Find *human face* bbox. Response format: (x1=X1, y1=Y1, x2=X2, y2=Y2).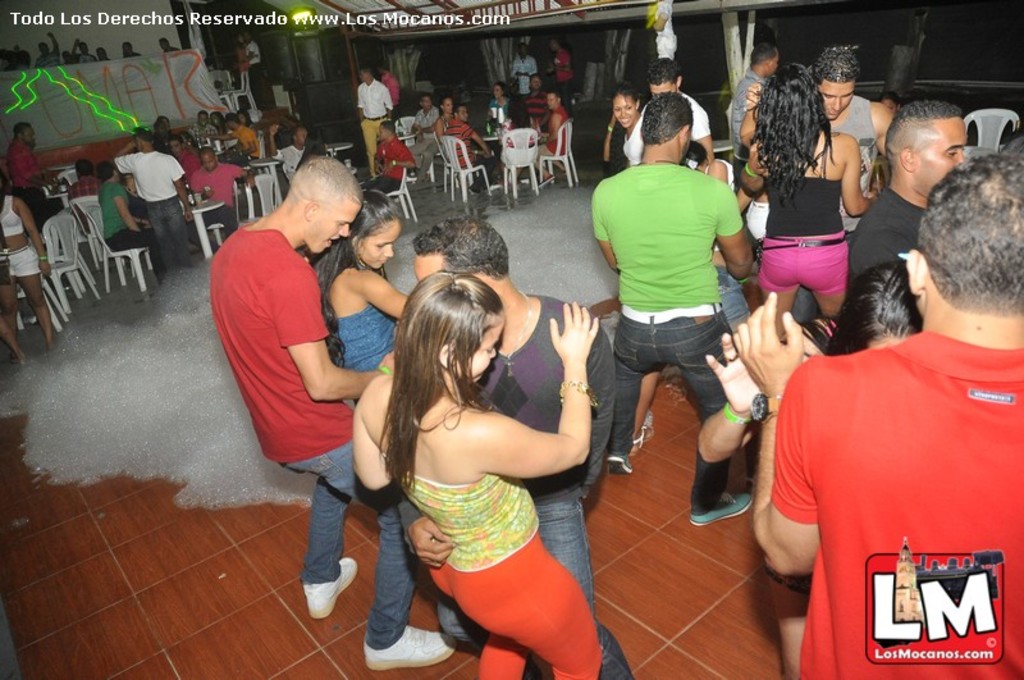
(x1=410, y1=238, x2=448, y2=286).
